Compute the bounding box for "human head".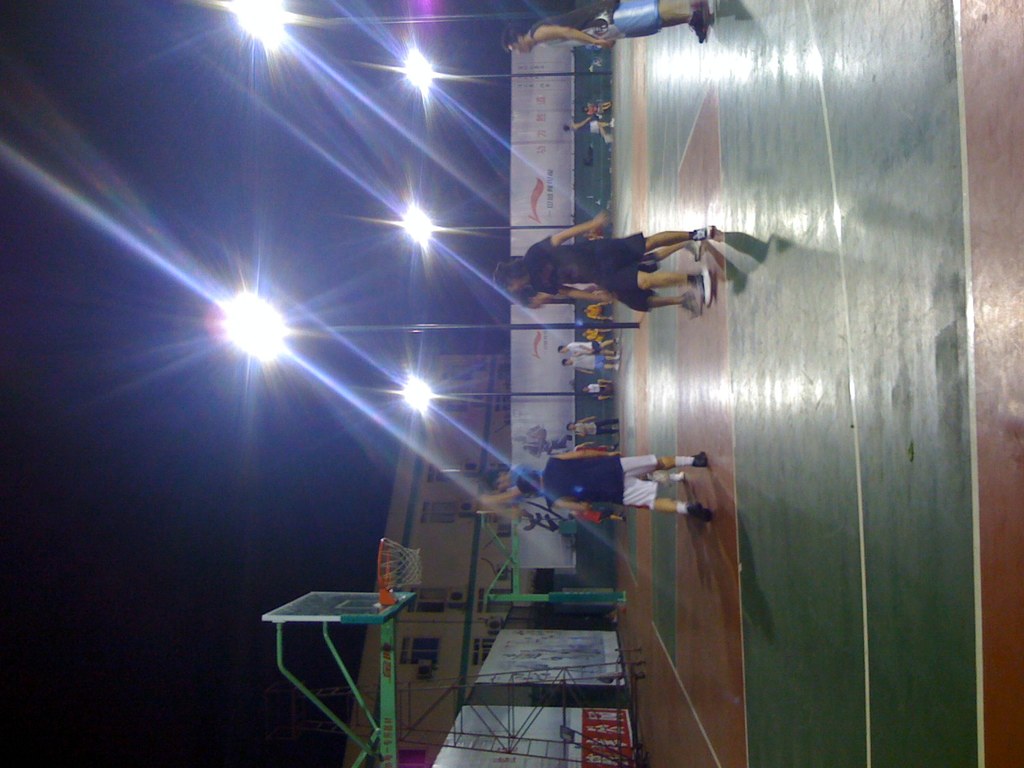
BBox(488, 471, 507, 487).
